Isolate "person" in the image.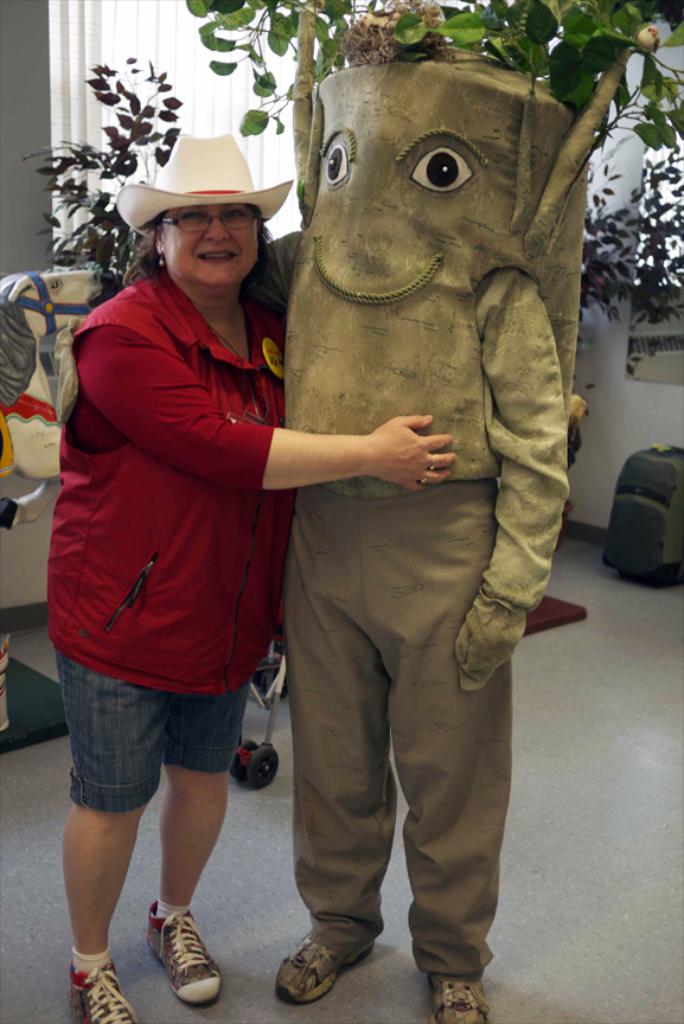
Isolated region: left=47, top=136, right=359, bottom=1012.
